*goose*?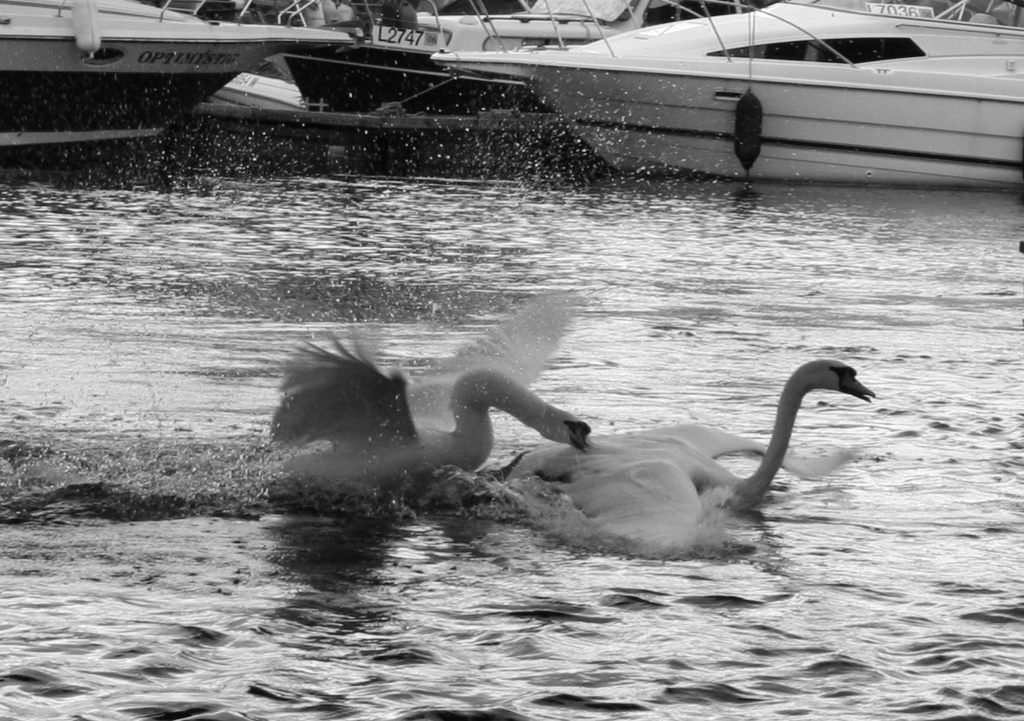
518, 361, 875, 543
